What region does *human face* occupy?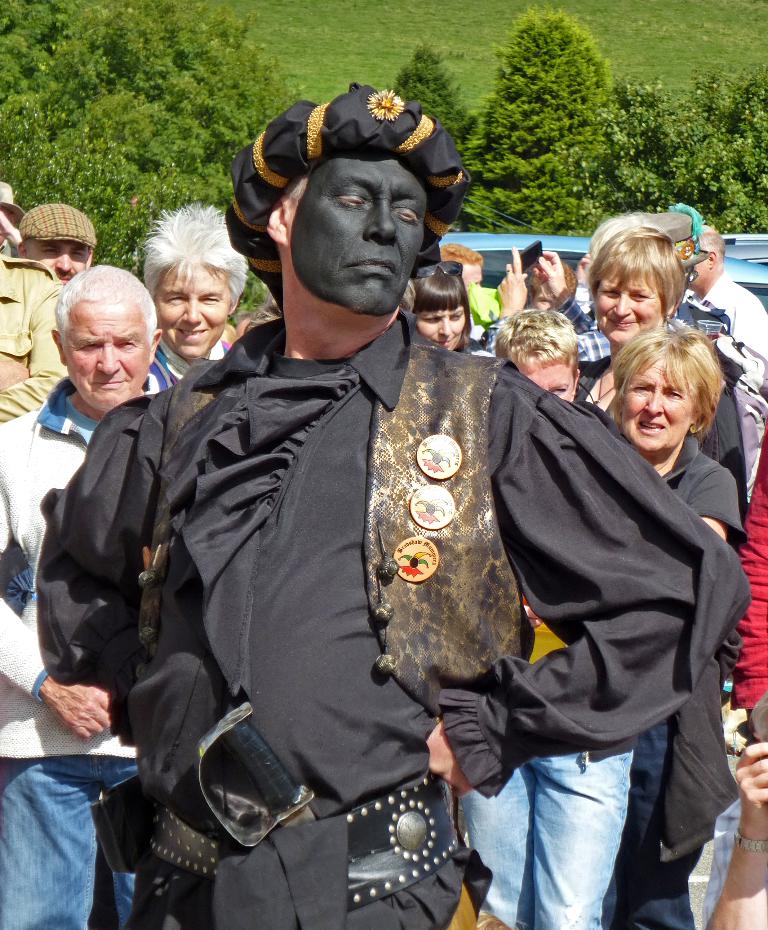
bbox=(291, 156, 424, 307).
